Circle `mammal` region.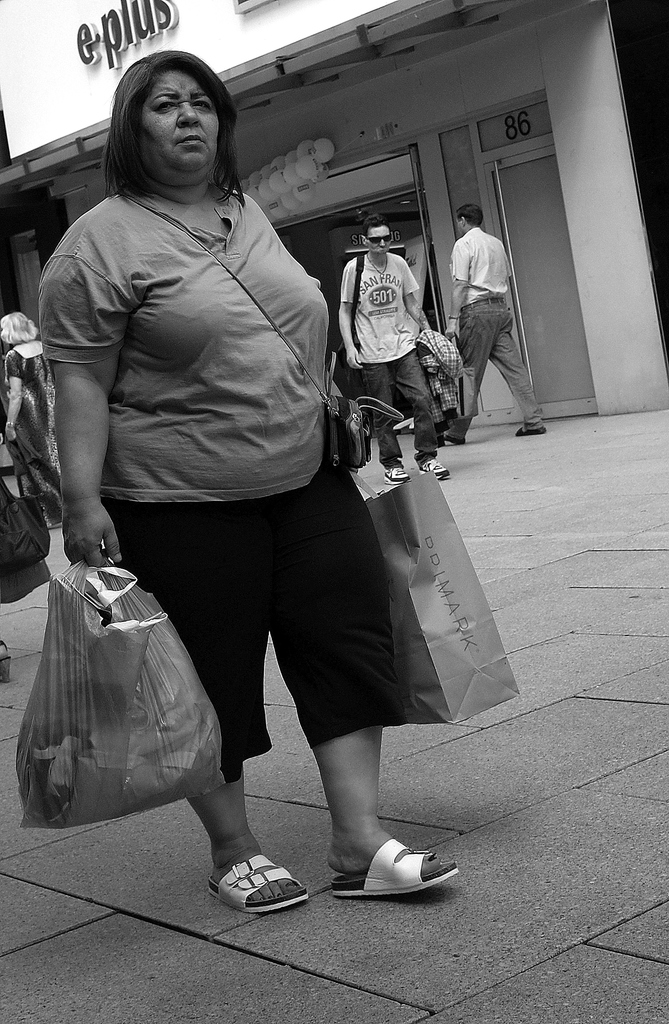
Region: bbox=[35, 44, 462, 919].
